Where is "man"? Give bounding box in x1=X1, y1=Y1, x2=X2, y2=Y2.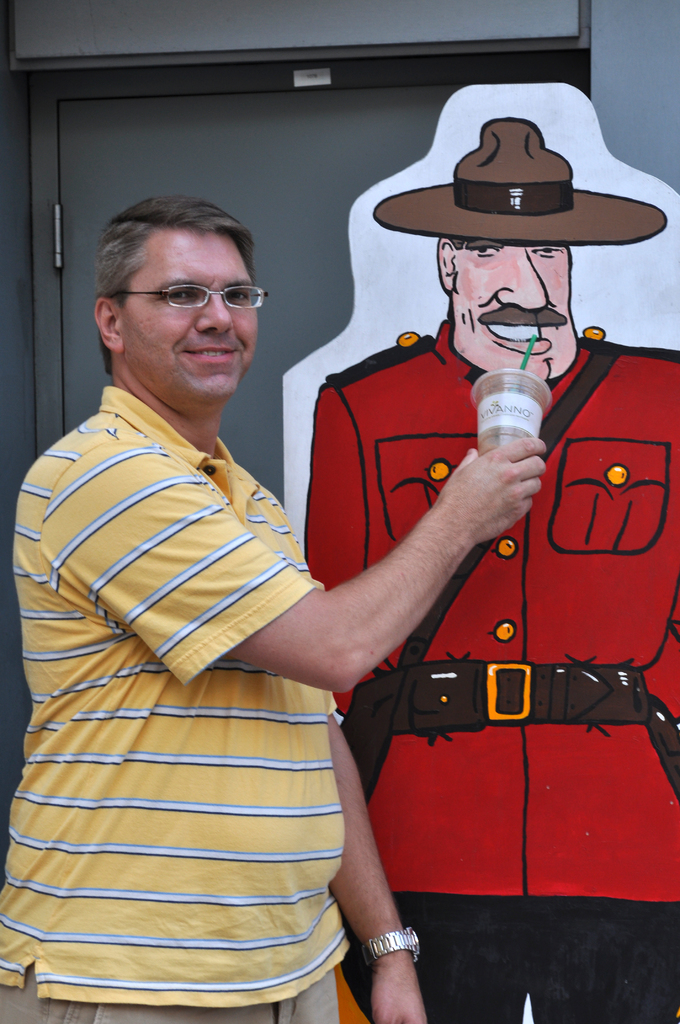
x1=301, y1=120, x2=679, y2=1023.
